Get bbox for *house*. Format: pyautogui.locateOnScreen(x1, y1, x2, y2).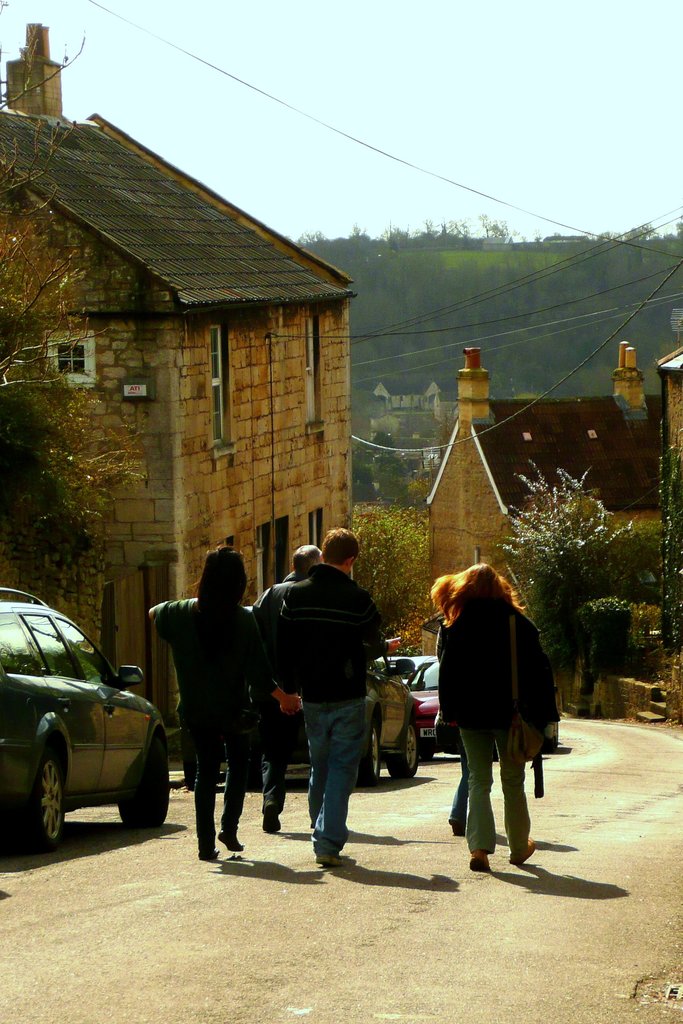
pyautogui.locateOnScreen(0, 12, 360, 744).
